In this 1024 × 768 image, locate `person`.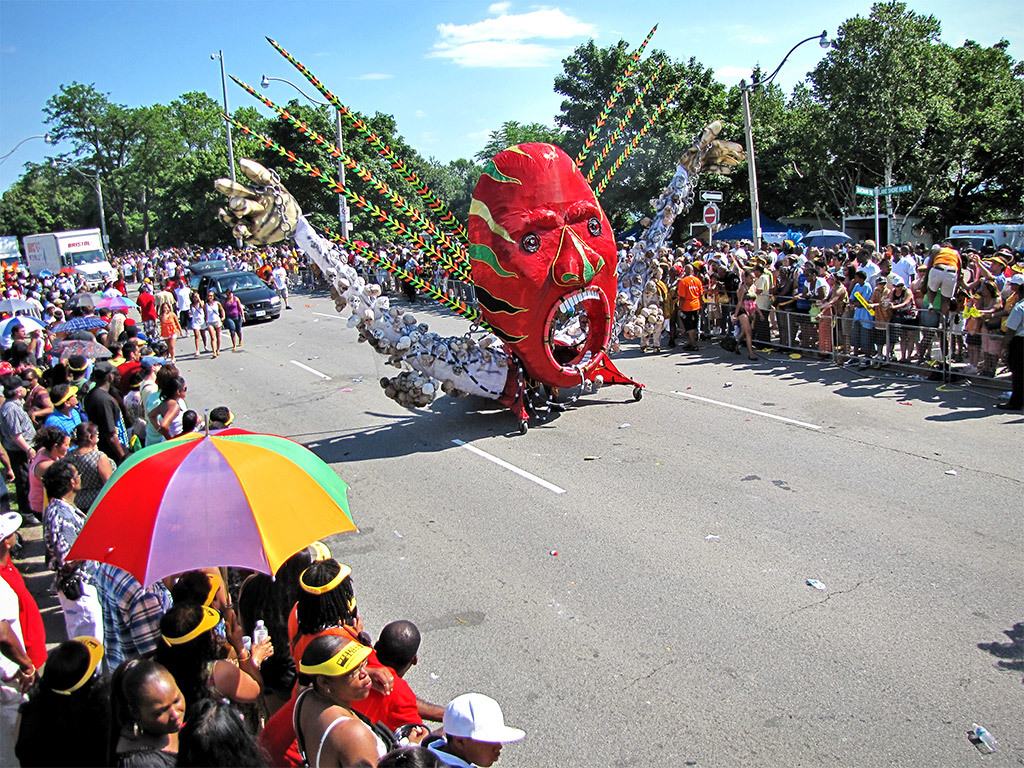
Bounding box: locate(226, 288, 246, 354).
